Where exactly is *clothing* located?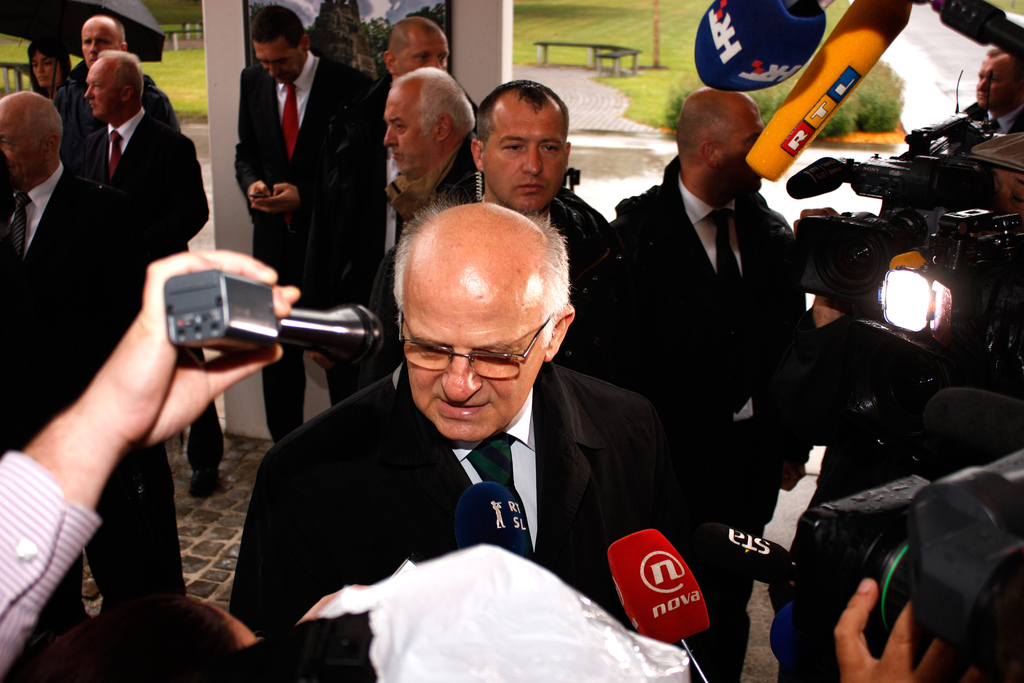
Its bounding box is BBox(69, 105, 224, 472).
